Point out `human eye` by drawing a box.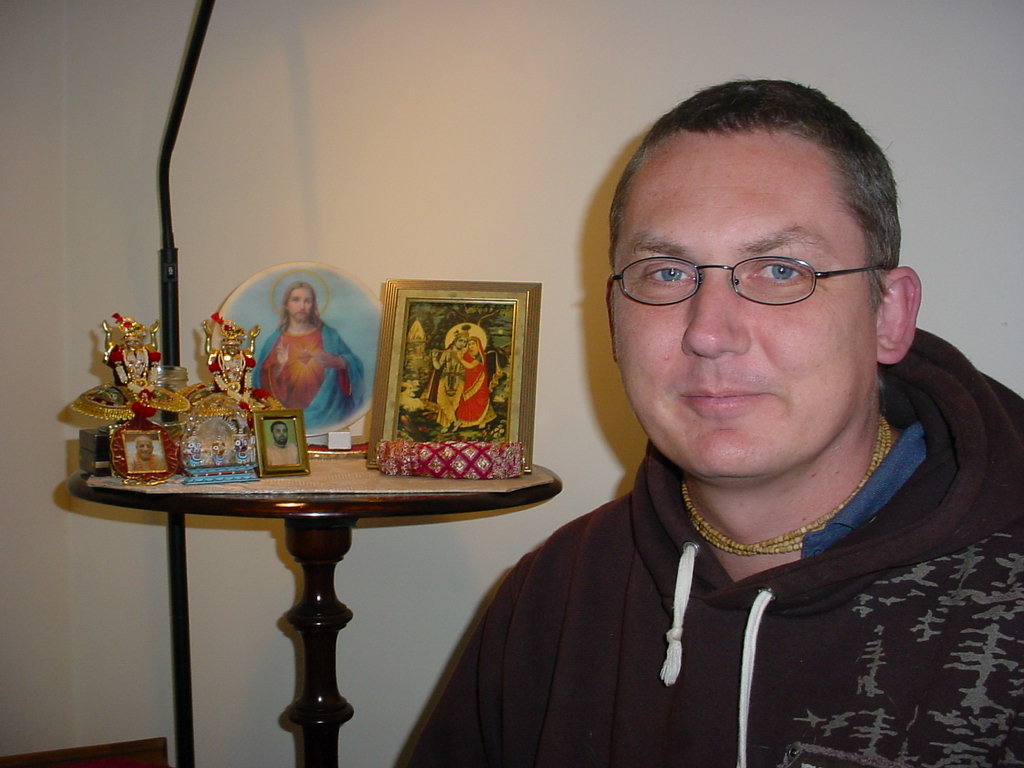
[left=742, top=259, right=814, bottom=284].
